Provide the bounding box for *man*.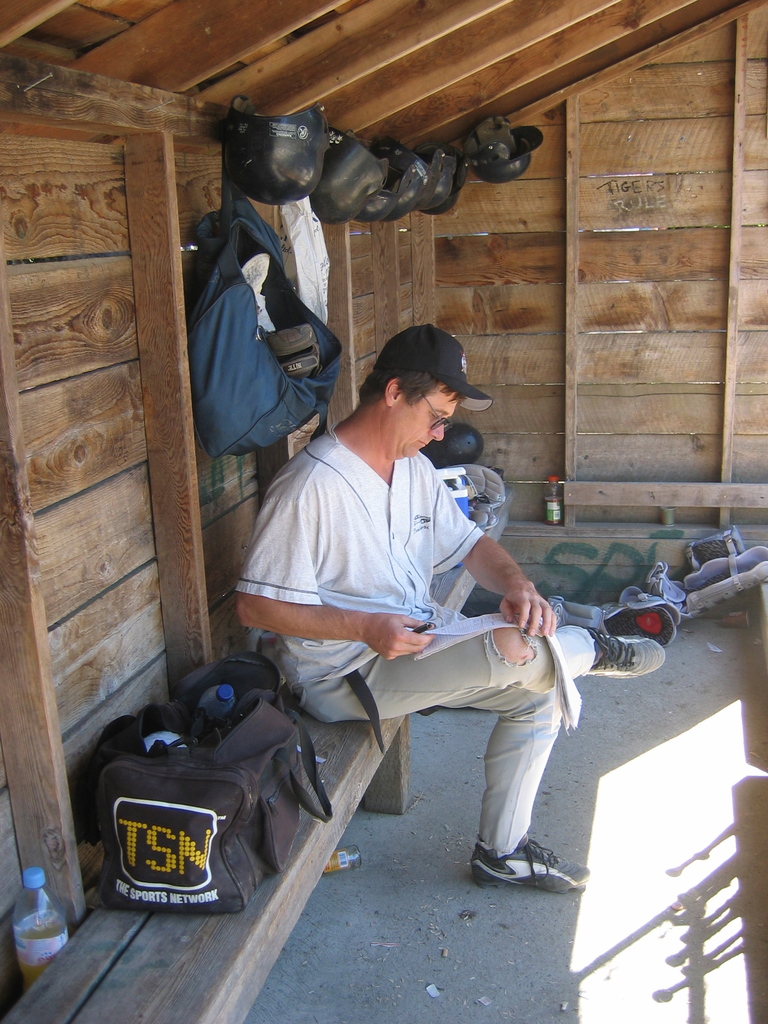
left=221, top=292, right=625, bottom=899.
